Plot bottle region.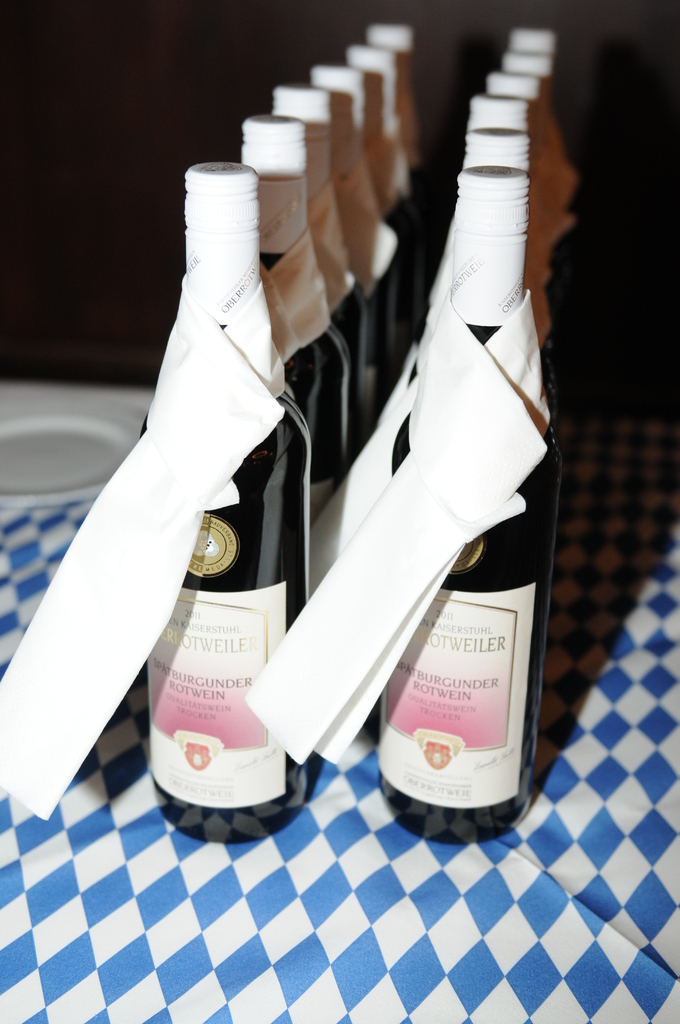
Plotted at bbox(238, 116, 357, 529).
